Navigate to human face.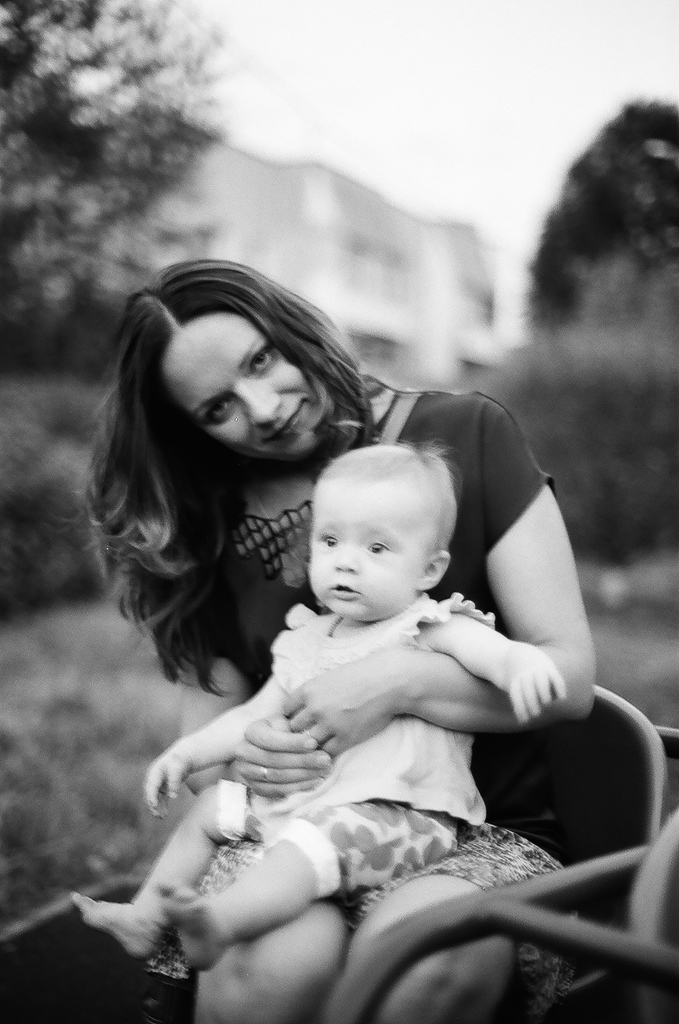
Navigation target: [306, 468, 420, 608].
